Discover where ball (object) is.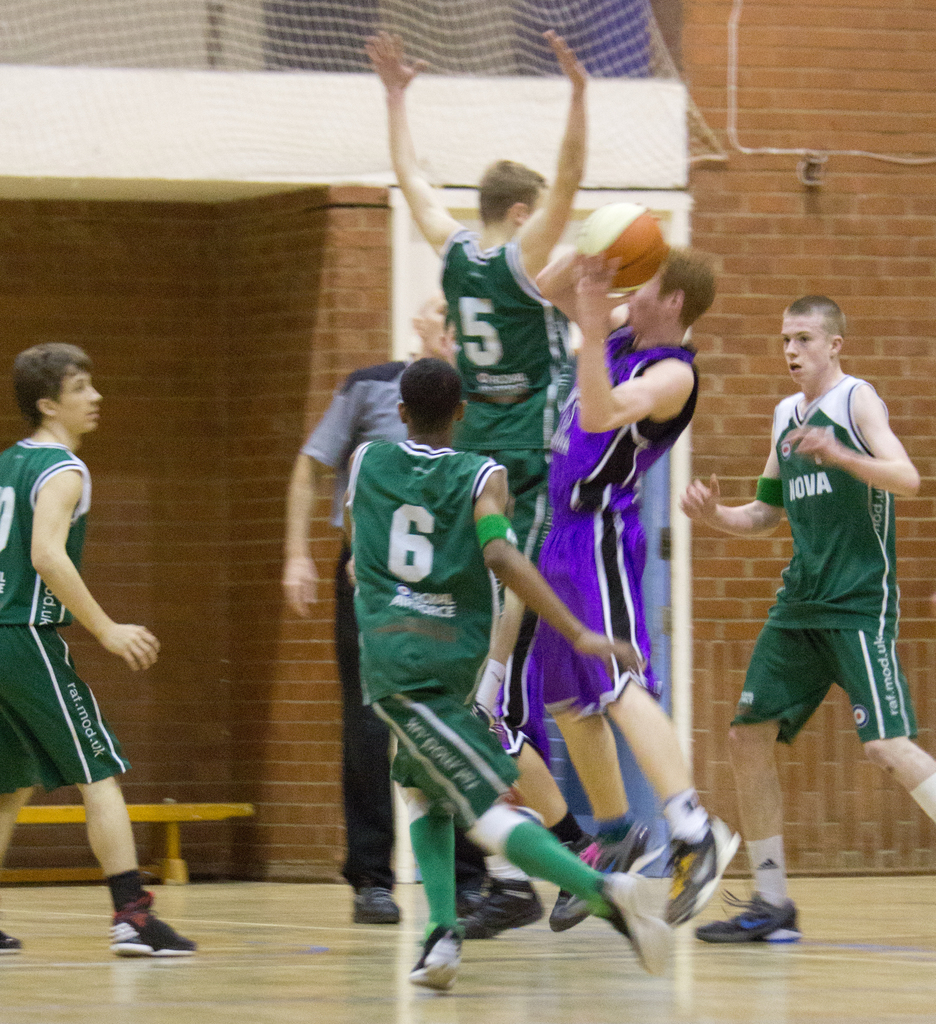
Discovered at <box>580,199,668,290</box>.
